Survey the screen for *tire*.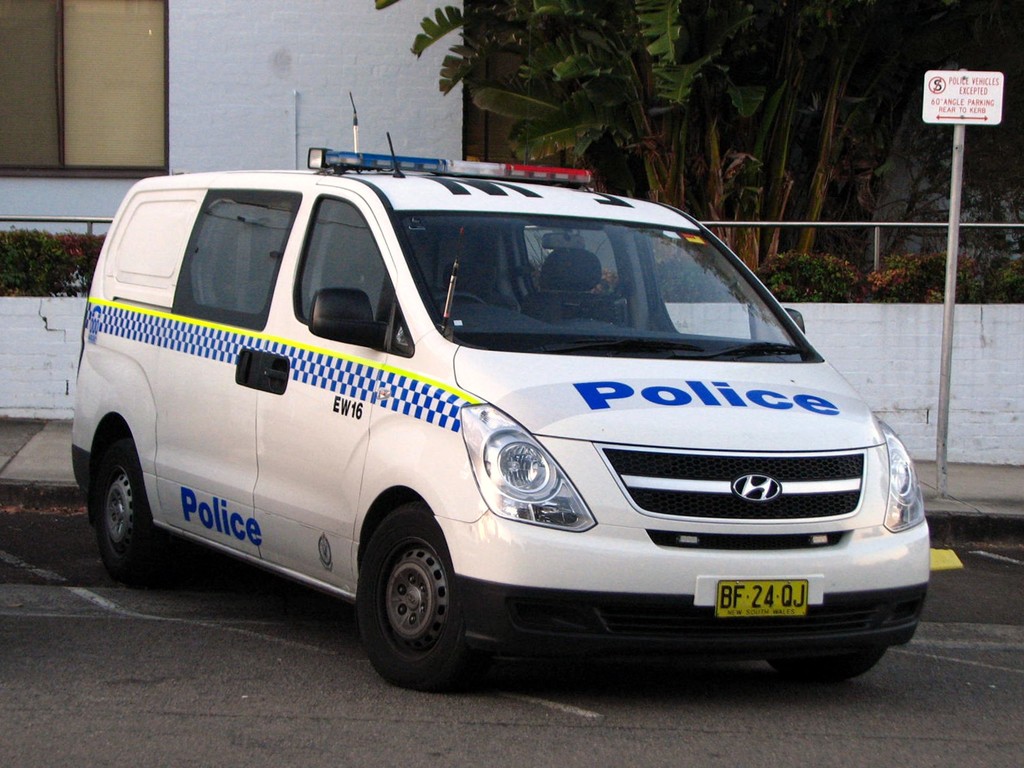
Survey found: bbox(765, 646, 886, 685).
